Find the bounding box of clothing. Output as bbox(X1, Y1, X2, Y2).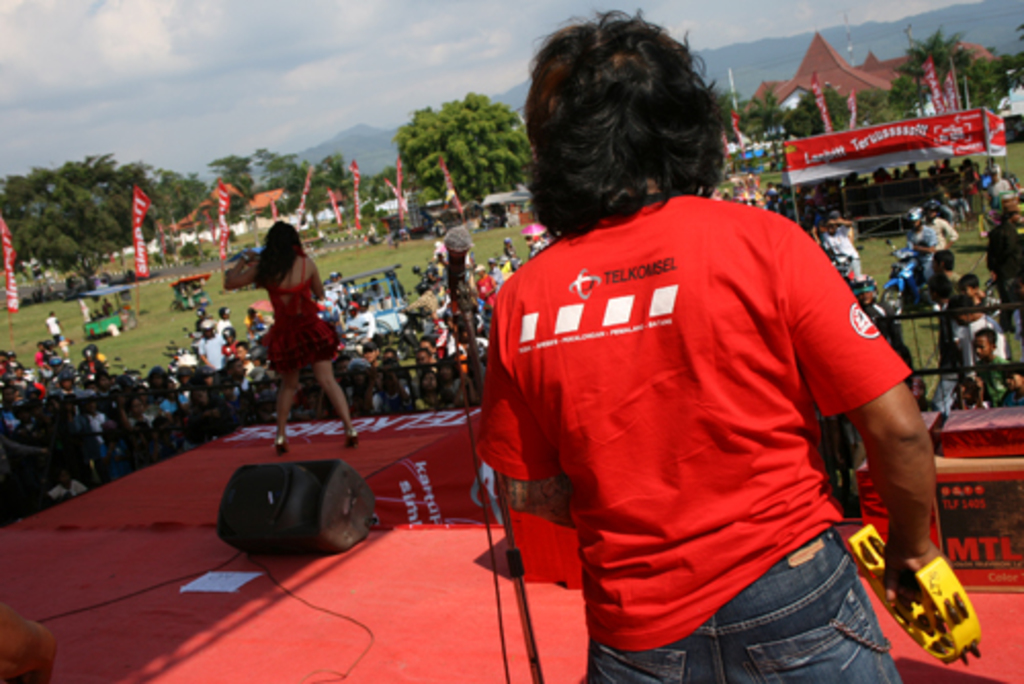
bbox(43, 317, 68, 340).
